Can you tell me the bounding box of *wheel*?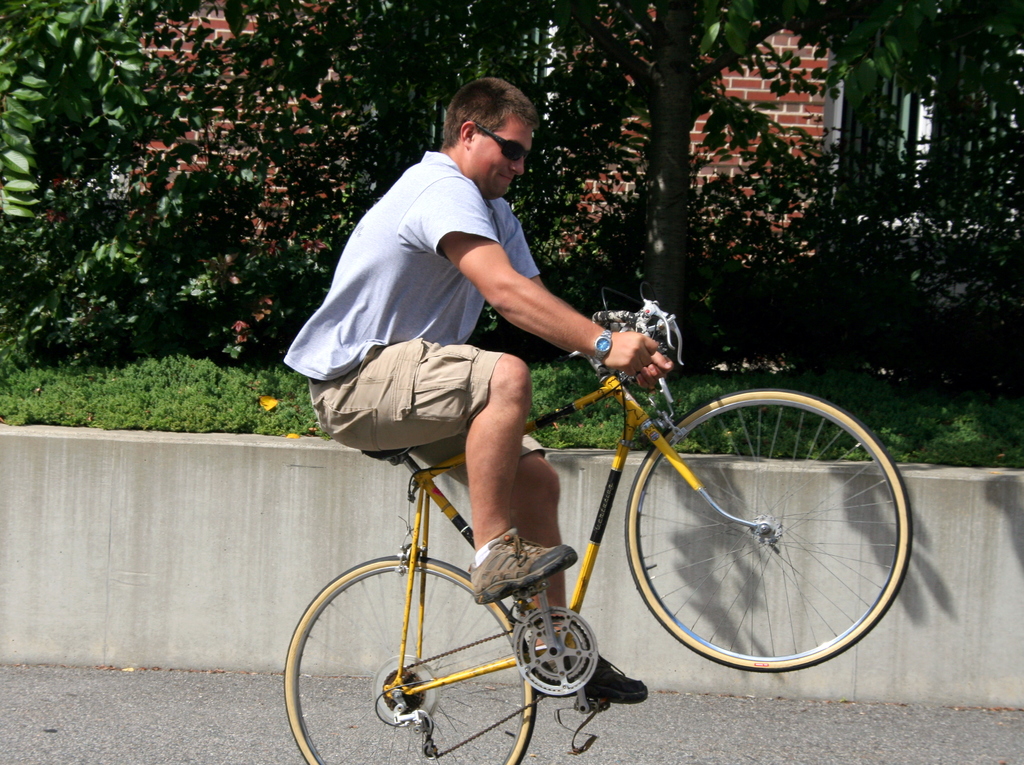
BBox(515, 606, 598, 697).
